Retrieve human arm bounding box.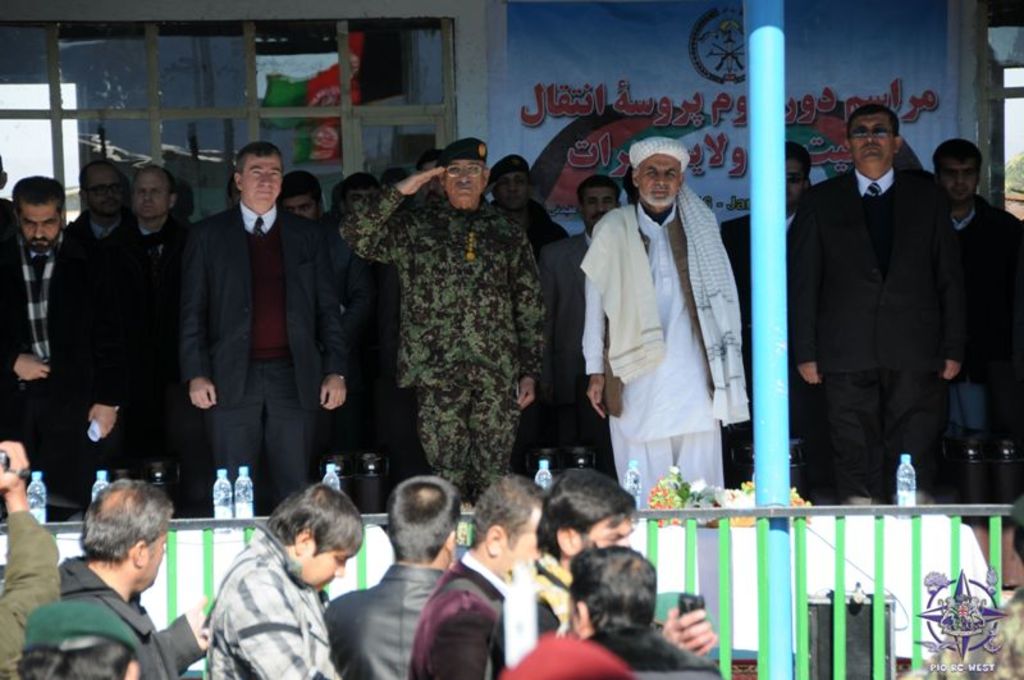
Bounding box: 0,438,69,679.
